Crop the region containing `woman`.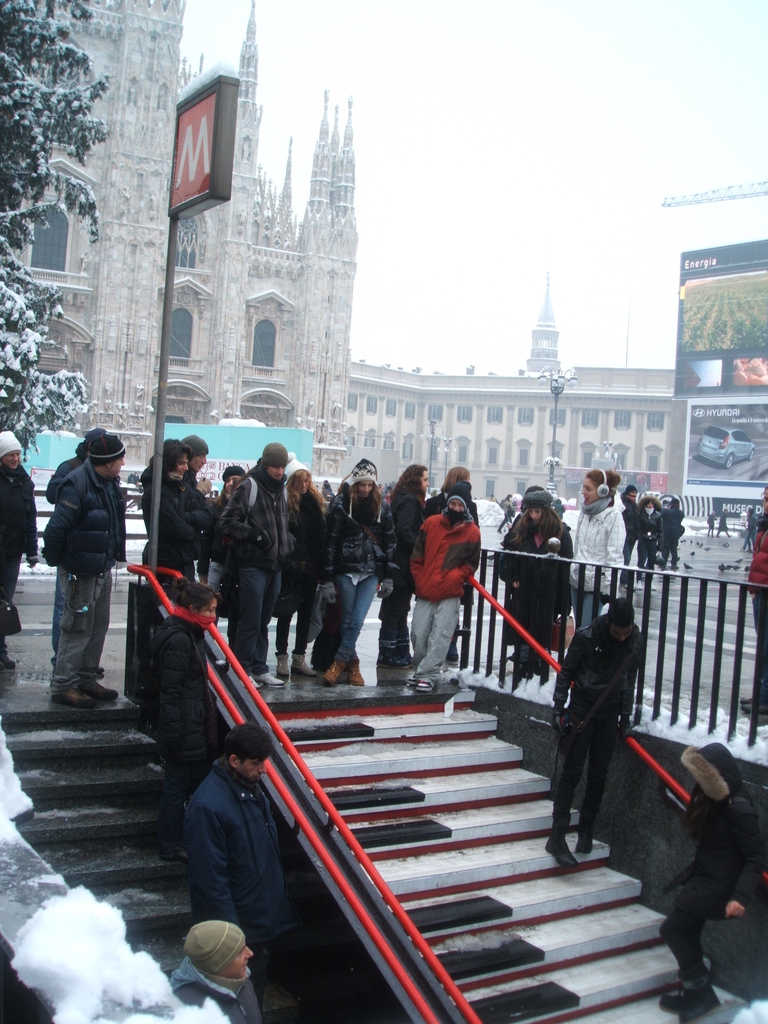
Crop region: BBox(490, 483, 574, 683).
